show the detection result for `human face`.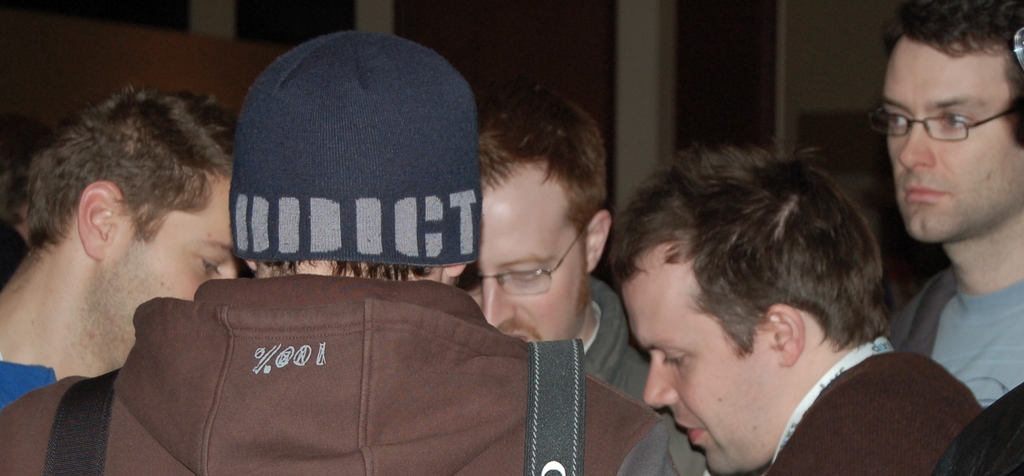
Rect(456, 160, 589, 342).
